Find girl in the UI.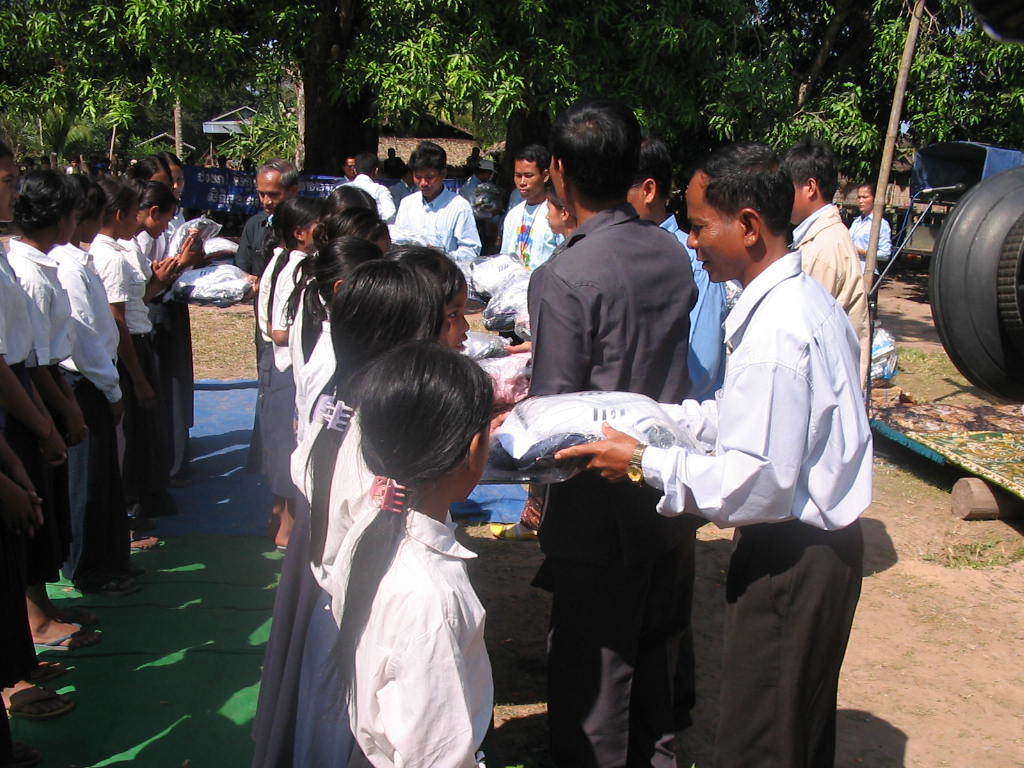
UI element at <region>395, 243, 513, 444</region>.
